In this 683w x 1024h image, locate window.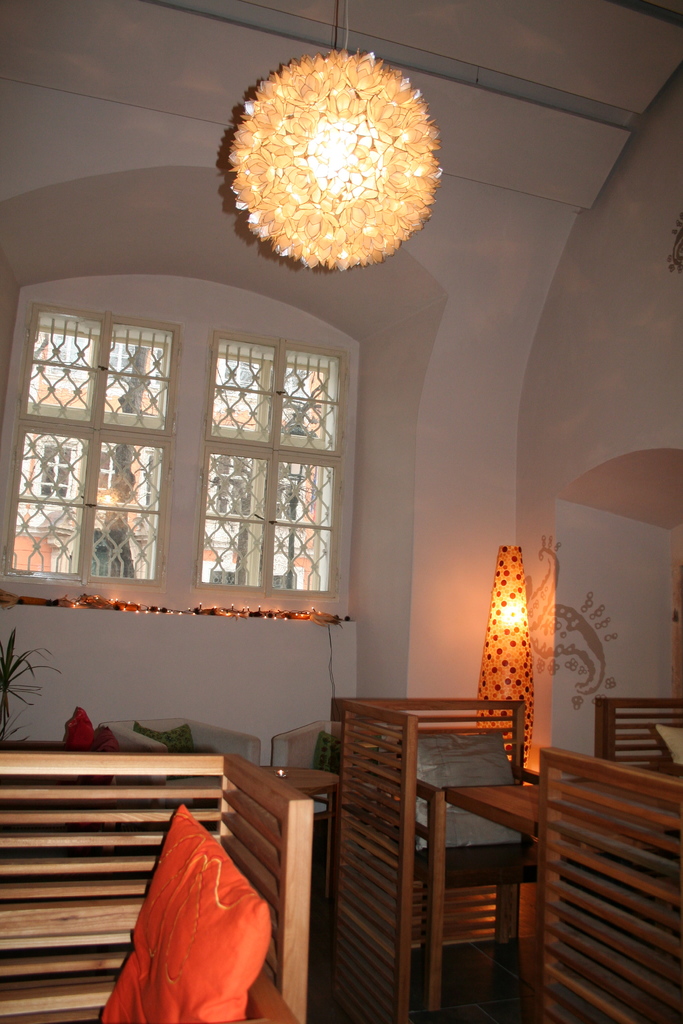
Bounding box: (x1=187, y1=293, x2=358, y2=625).
